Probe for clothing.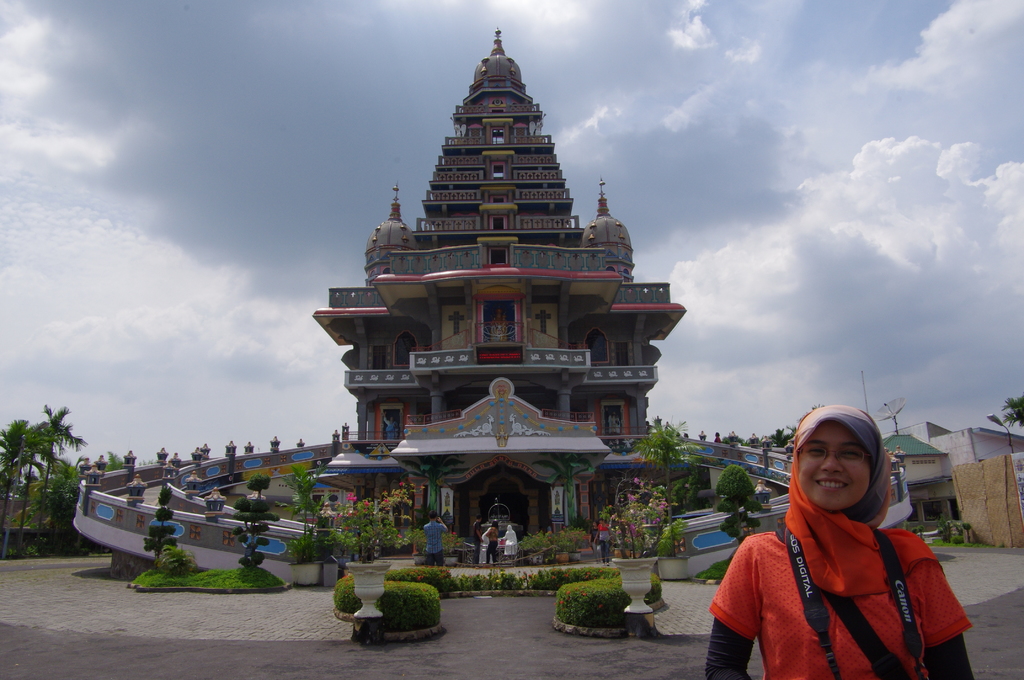
Probe result: (left=704, top=402, right=981, bottom=679).
